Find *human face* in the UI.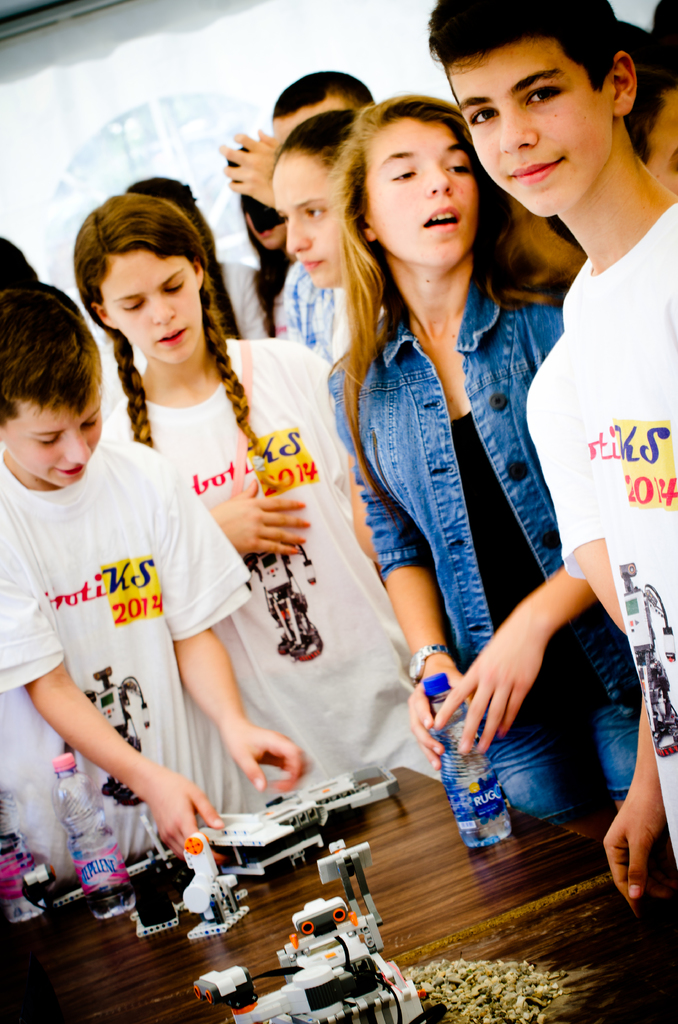
UI element at (x1=451, y1=48, x2=614, y2=218).
